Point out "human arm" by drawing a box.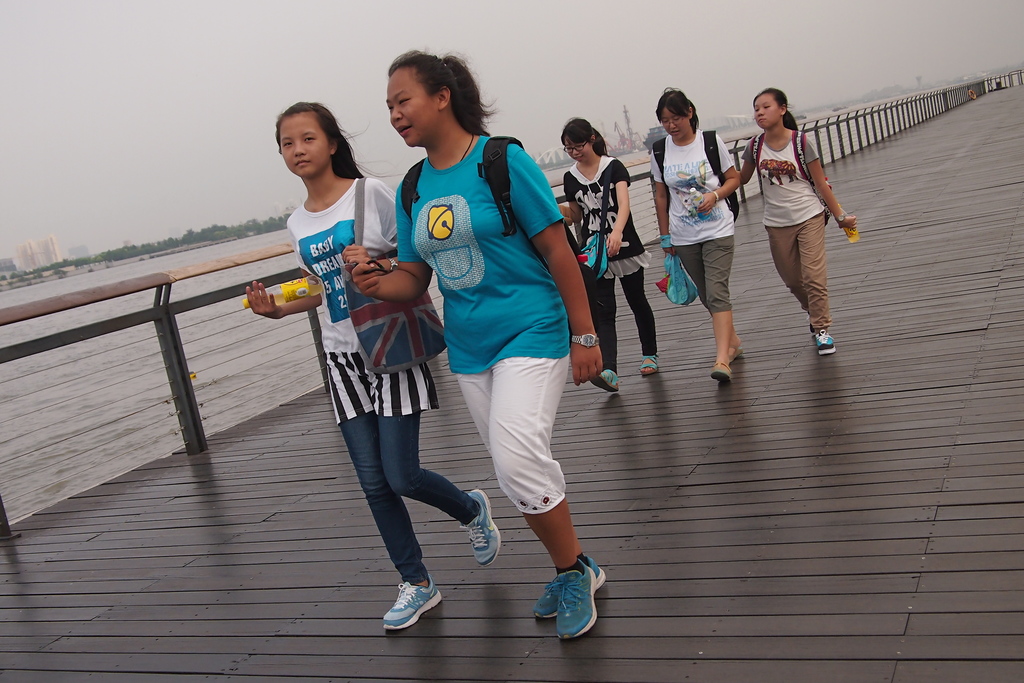
select_region(605, 154, 635, 259).
